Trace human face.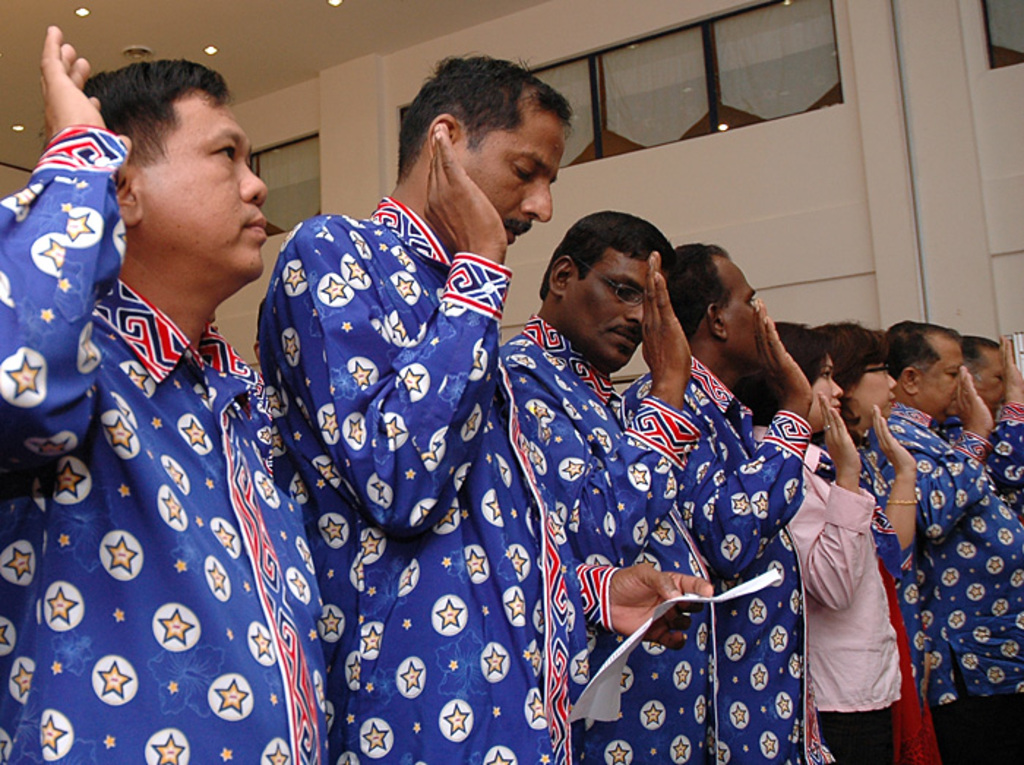
Traced to detection(723, 257, 771, 369).
